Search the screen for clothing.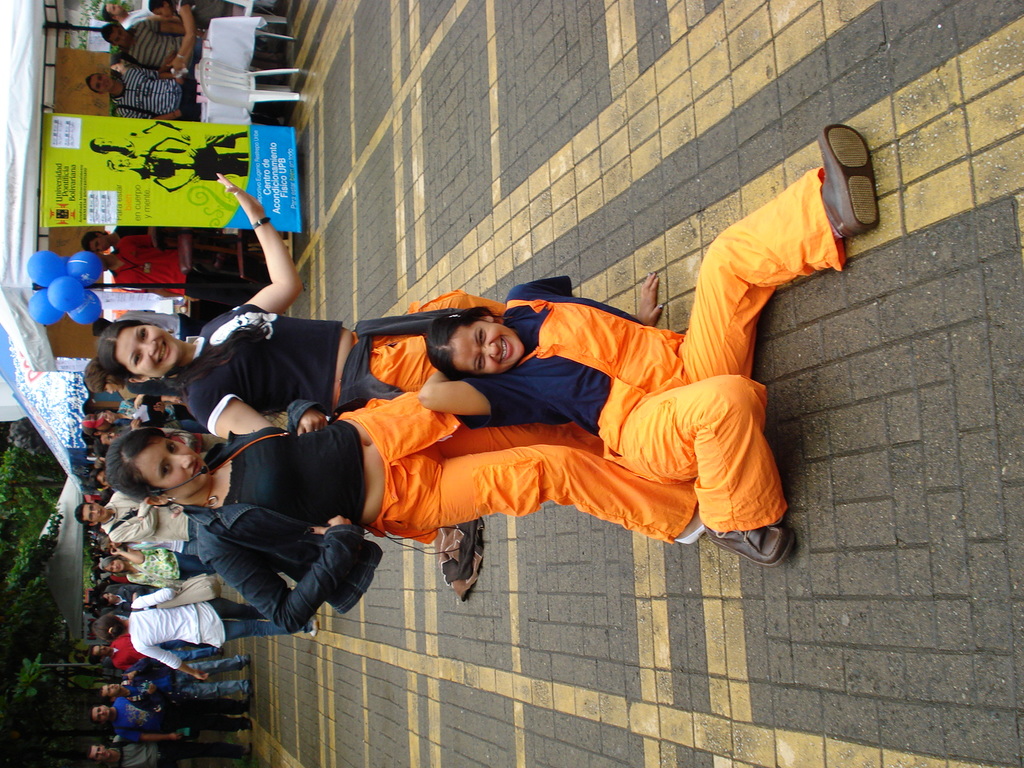
Found at left=111, top=630, right=147, bottom=671.
